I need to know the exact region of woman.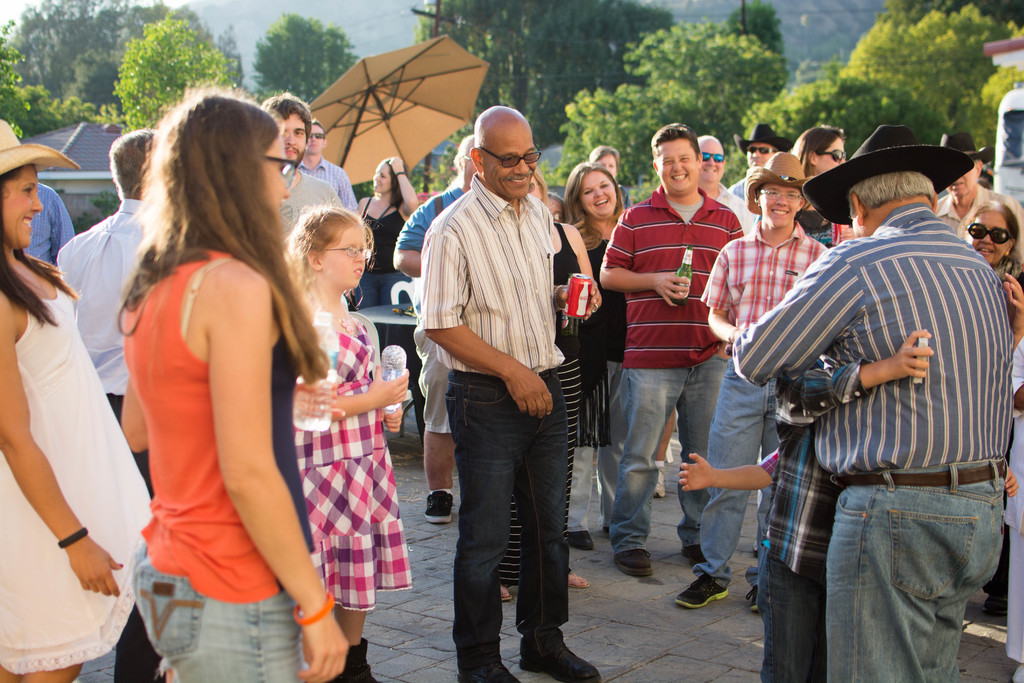
Region: 961/199/1023/614.
